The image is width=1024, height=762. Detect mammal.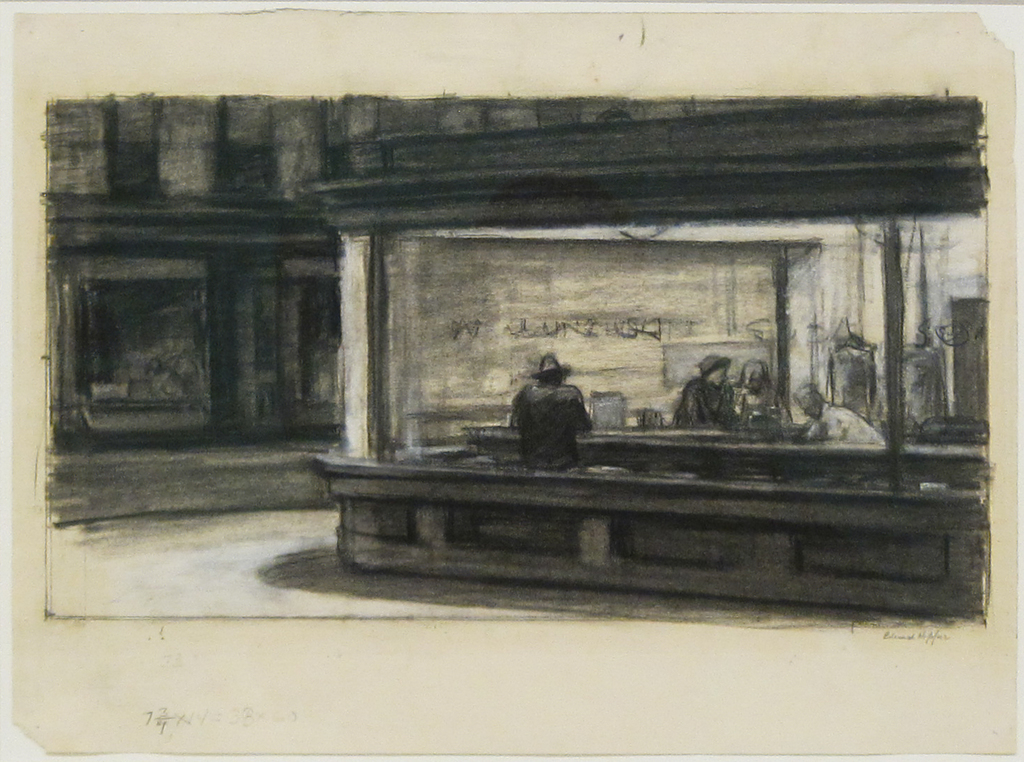
Detection: (x1=513, y1=354, x2=605, y2=477).
